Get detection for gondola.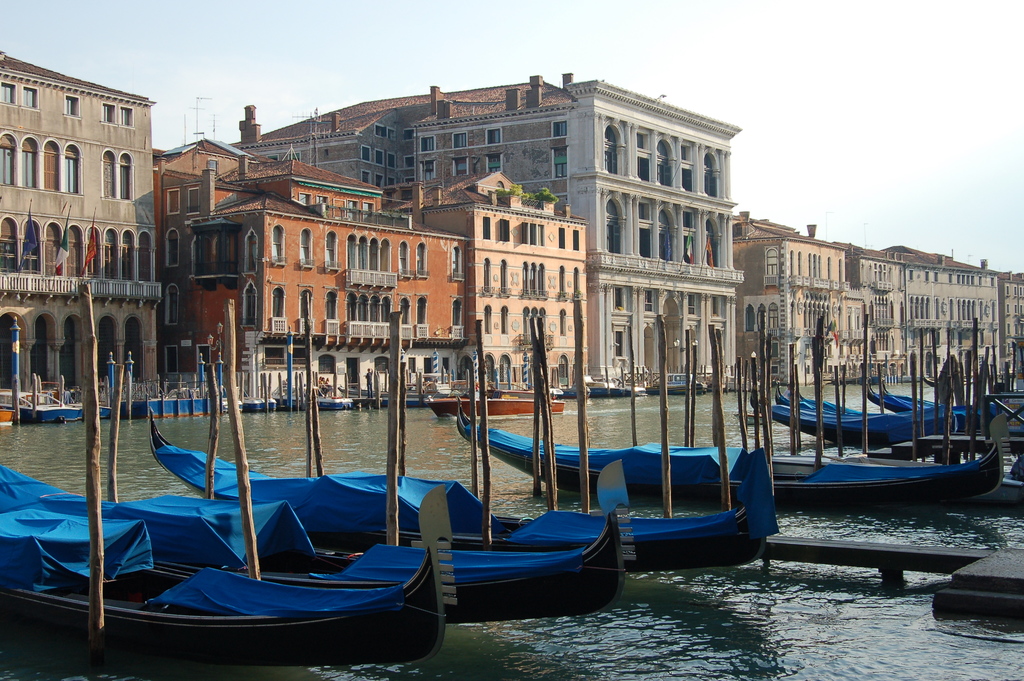
Detection: select_region(796, 388, 861, 414).
